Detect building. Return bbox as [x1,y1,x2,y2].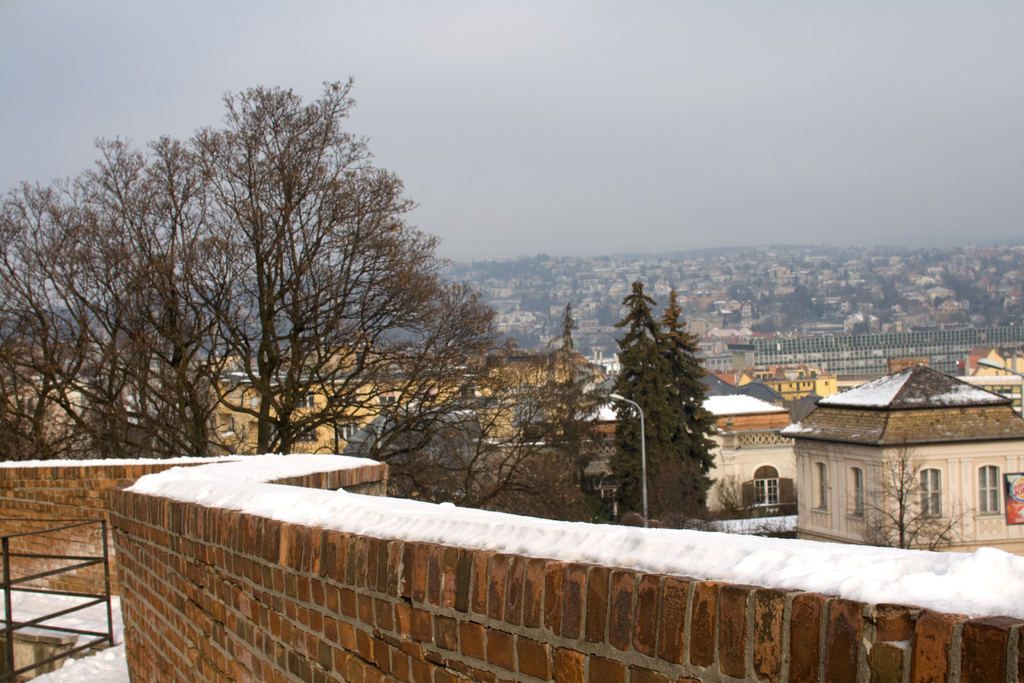
[216,334,560,459].
